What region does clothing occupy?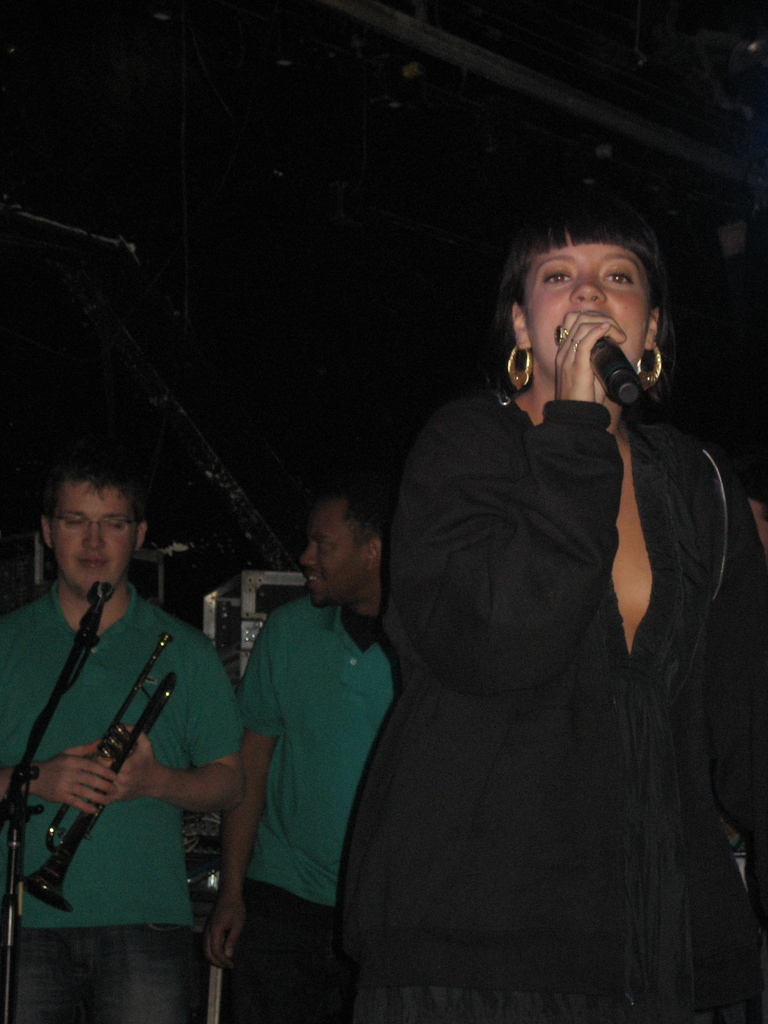
<bbox>240, 592, 394, 1023</bbox>.
